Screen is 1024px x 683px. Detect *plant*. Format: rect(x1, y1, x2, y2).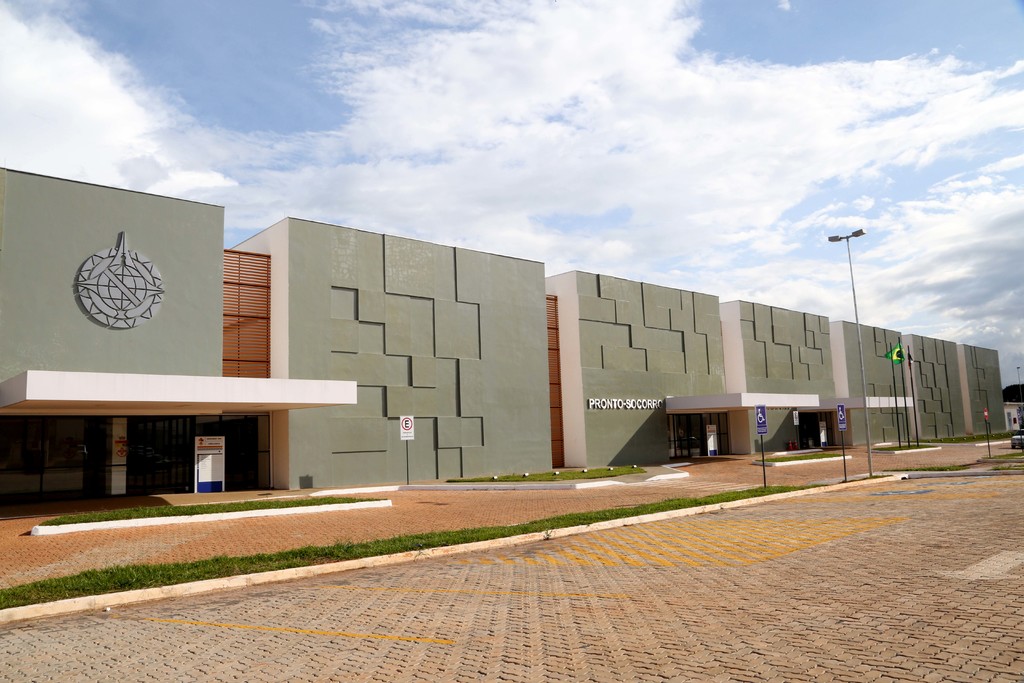
rect(884, 448, 1023, 472).
